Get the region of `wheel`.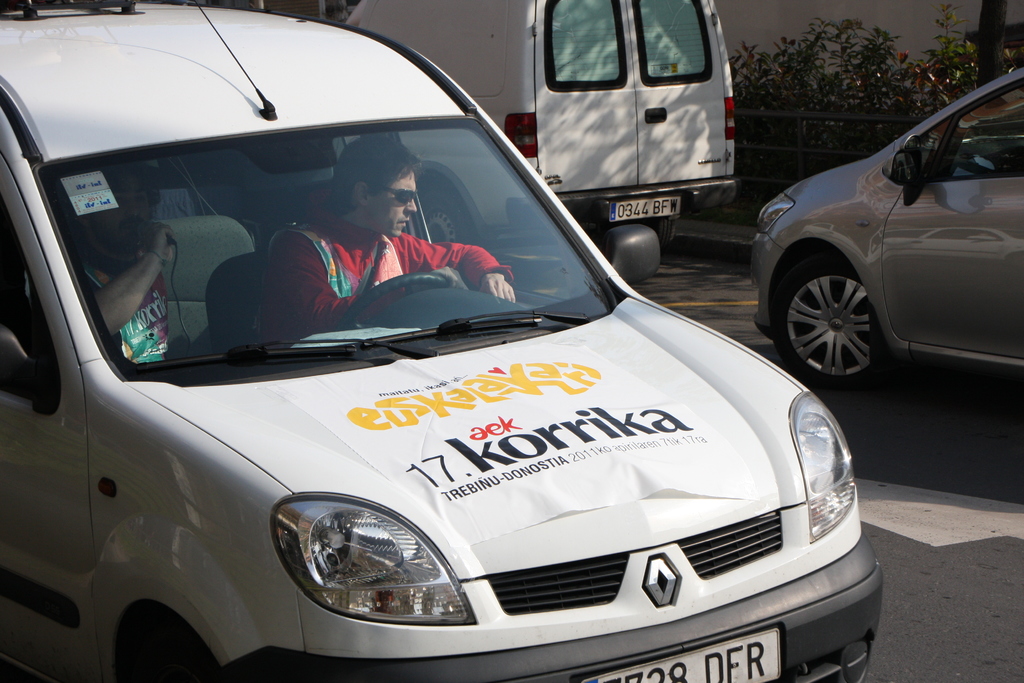
(771,252,871,386).
